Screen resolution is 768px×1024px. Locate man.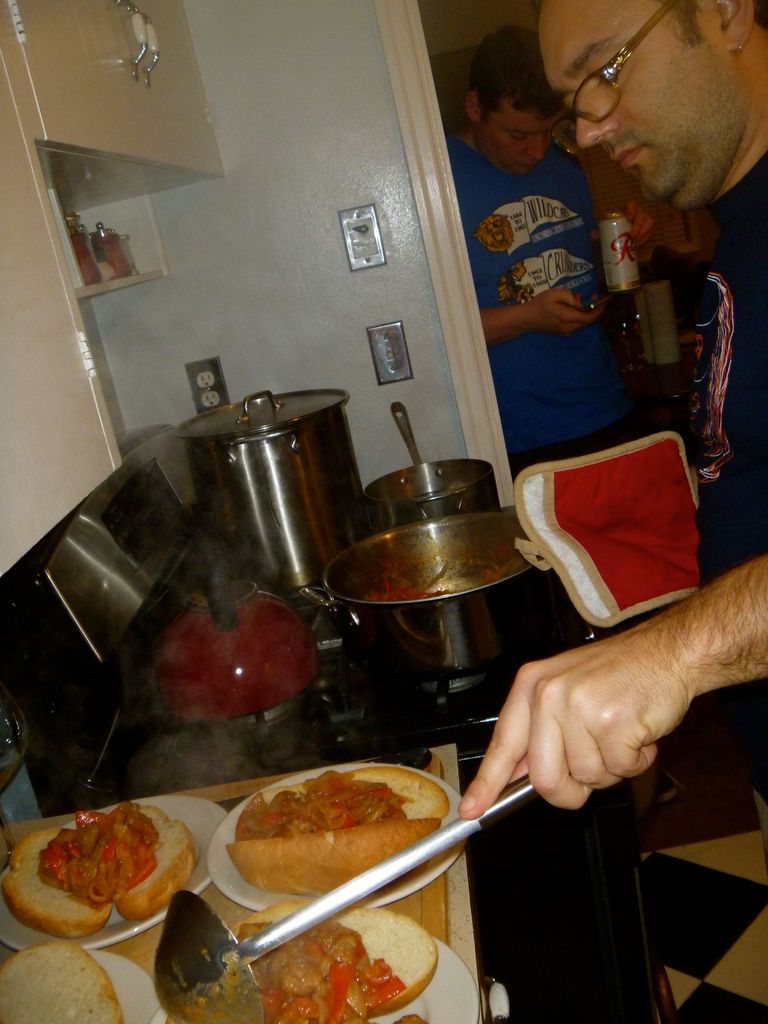
l=451, t=26, r=655, b=474.
